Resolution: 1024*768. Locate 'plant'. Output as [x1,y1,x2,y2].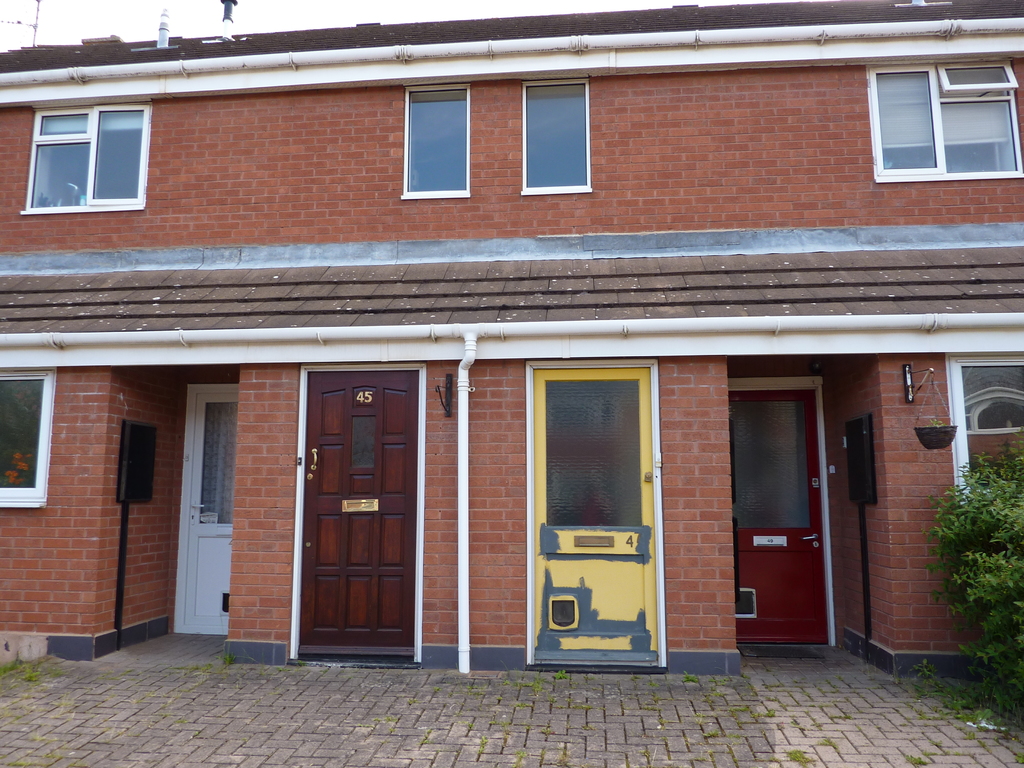
[543,726,555,733].
